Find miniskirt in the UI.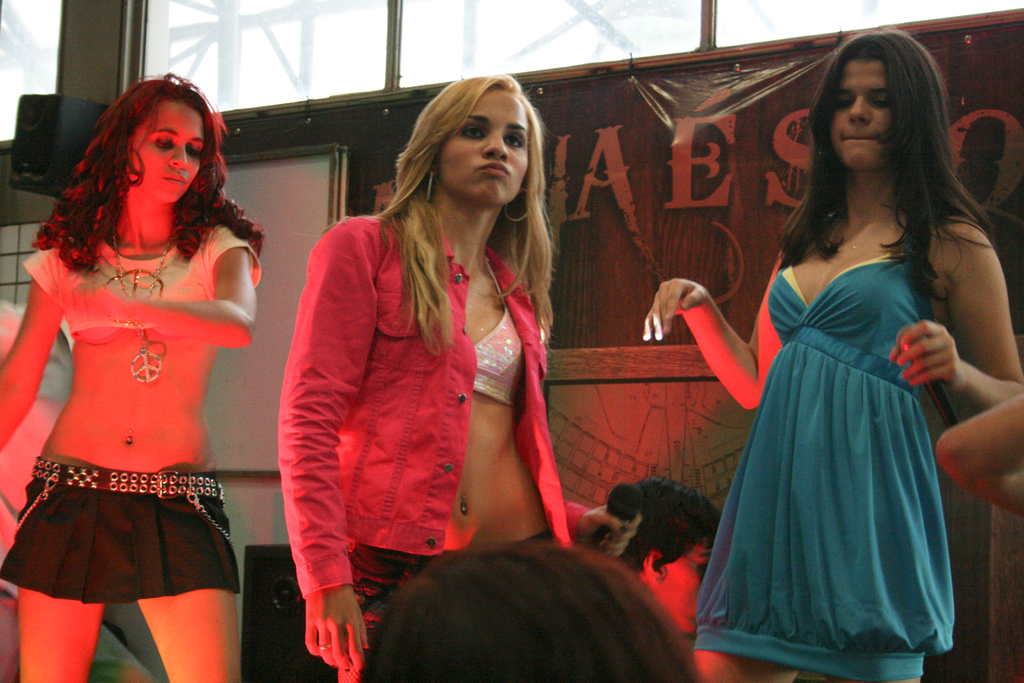
UI element at (0,455,243,598).
